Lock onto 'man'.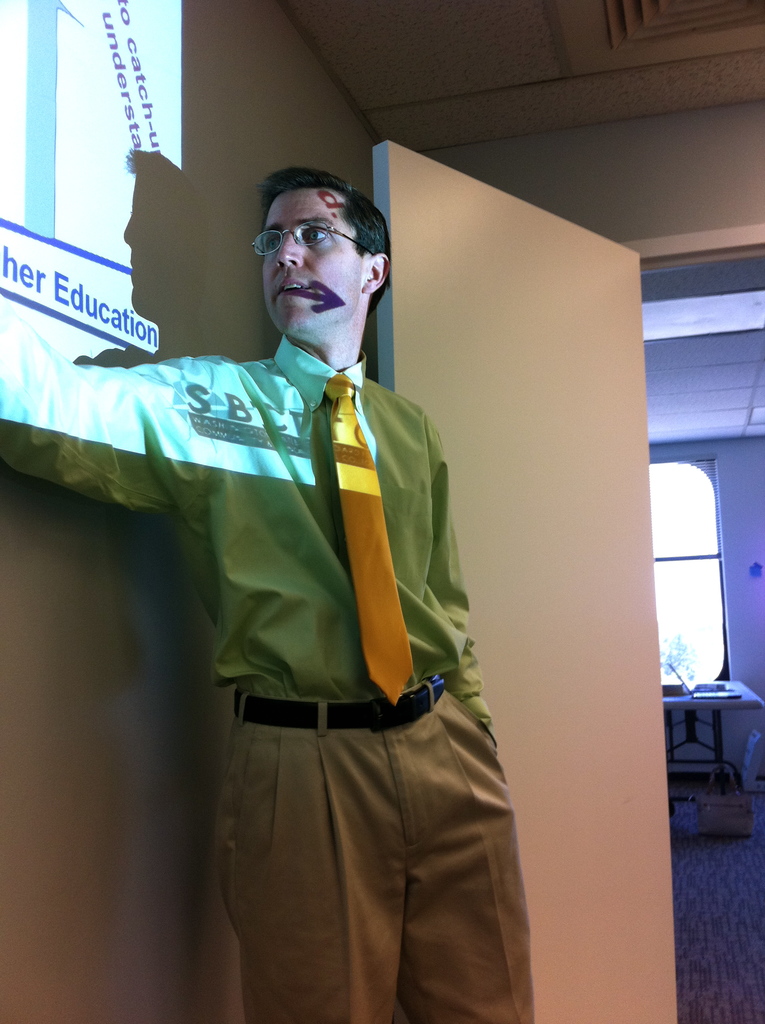
Locked: 88/145/540/963.
